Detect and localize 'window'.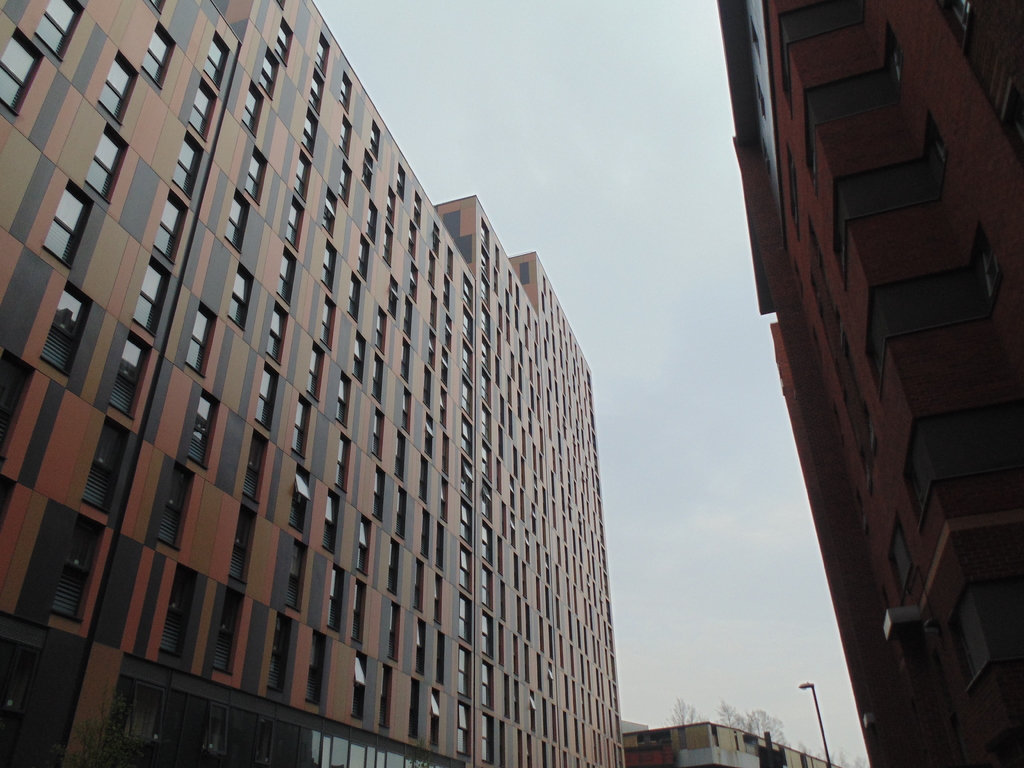
Localized at 191:84:211:134.
